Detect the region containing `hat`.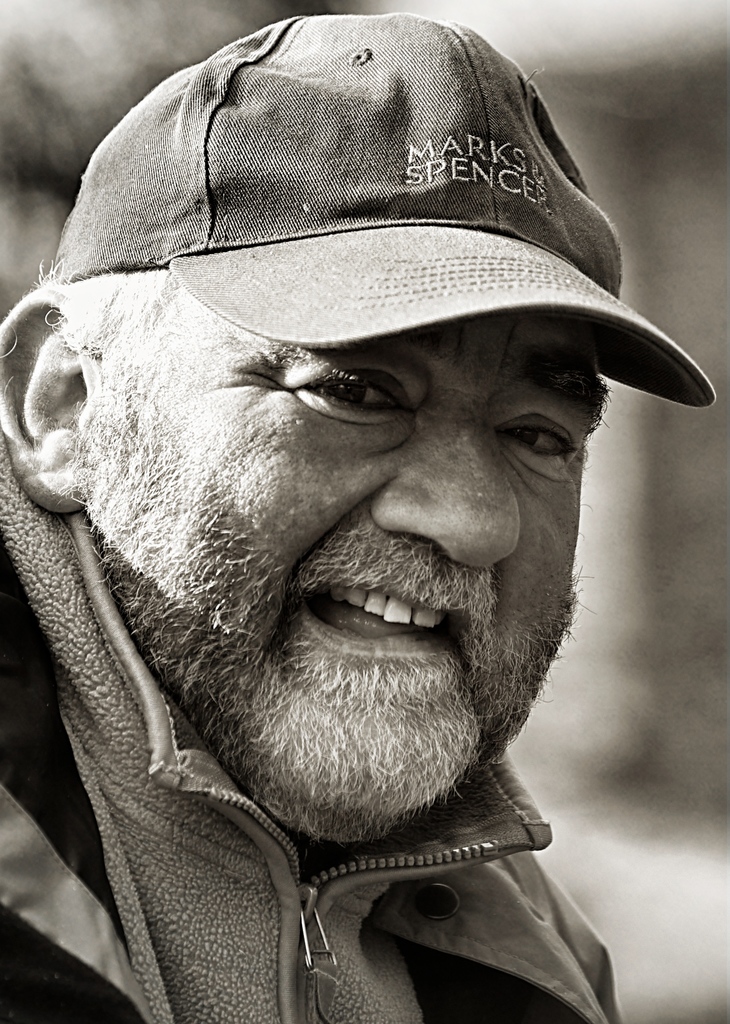
[left=47, top=17, right=715, bottom=409].
